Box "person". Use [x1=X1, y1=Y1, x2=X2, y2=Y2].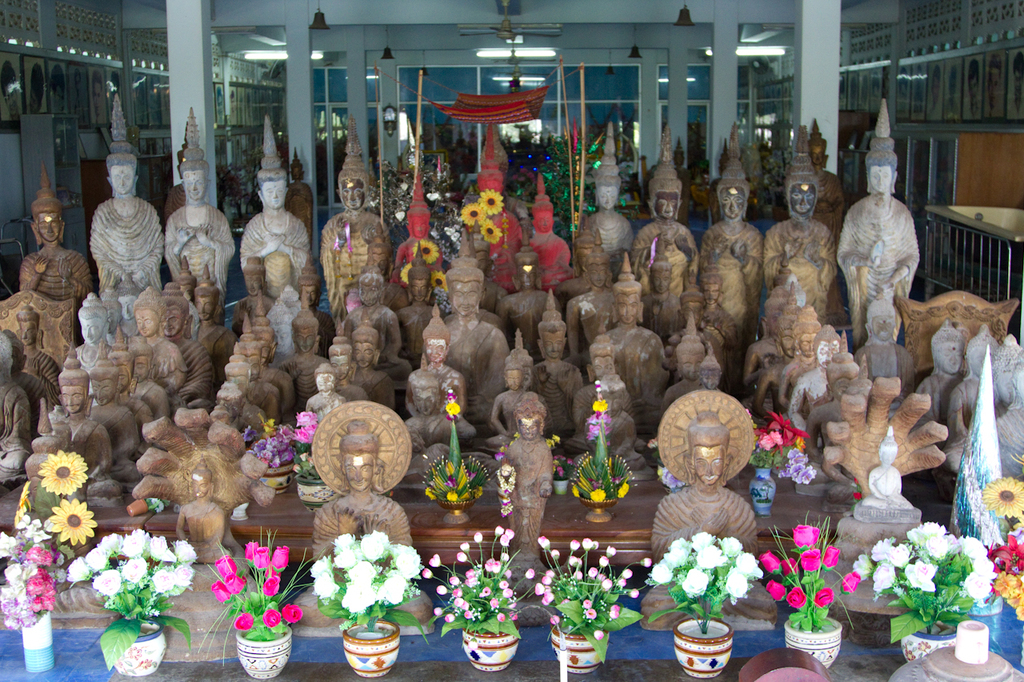
[x1=857, y1=146, x2=938, y2=370].
